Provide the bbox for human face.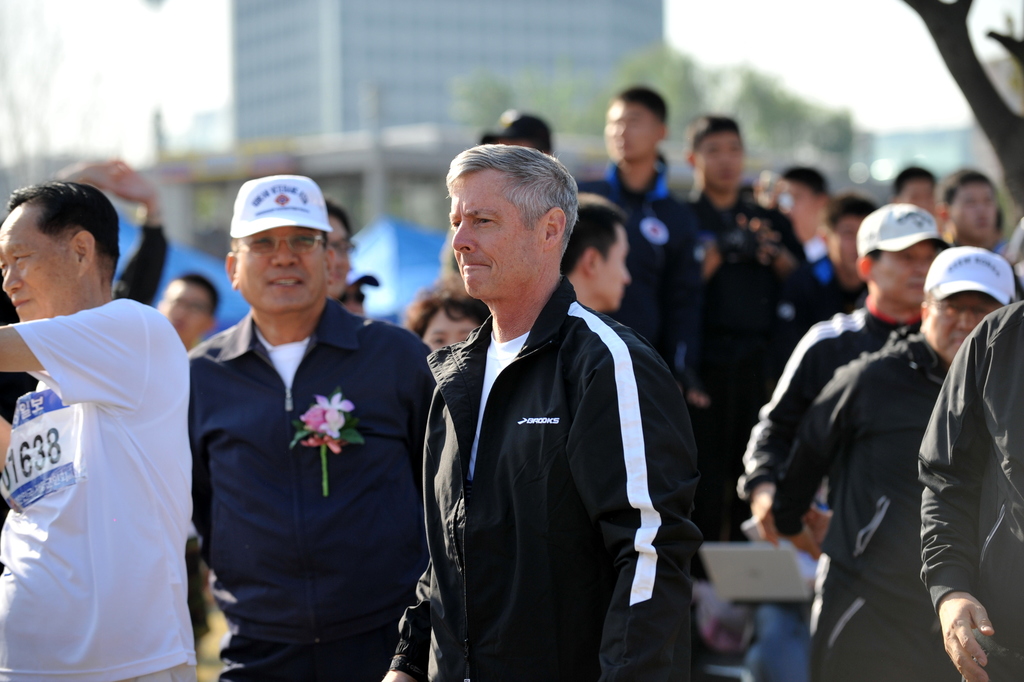
bbox(452, 163, 535, 294).
